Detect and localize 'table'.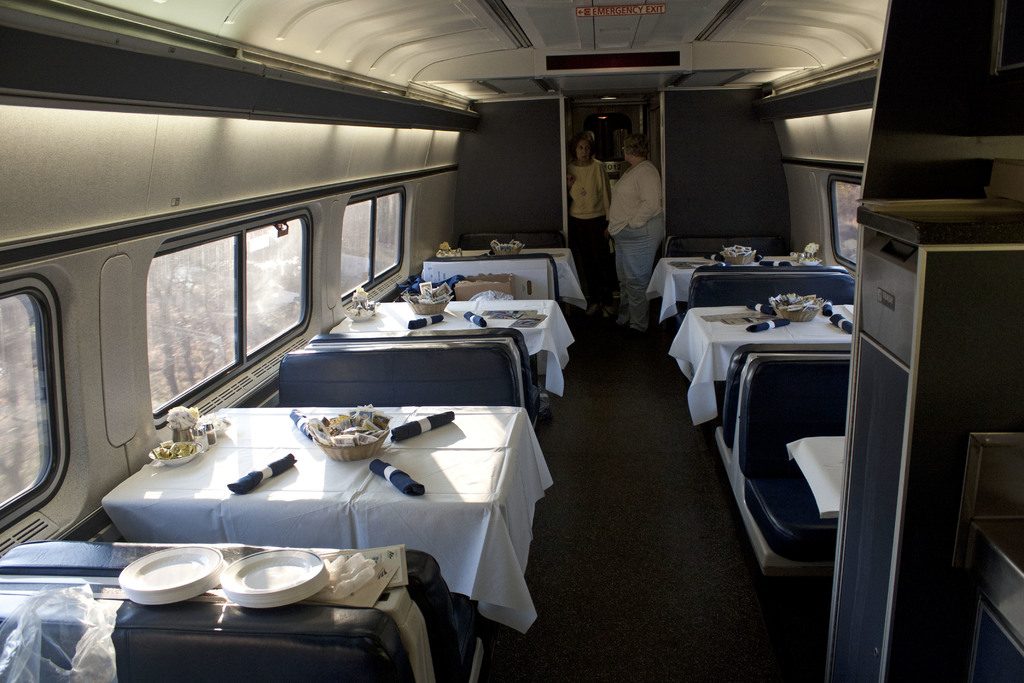
Localized at x1=70 y1=365 x2=579 y2=650.
